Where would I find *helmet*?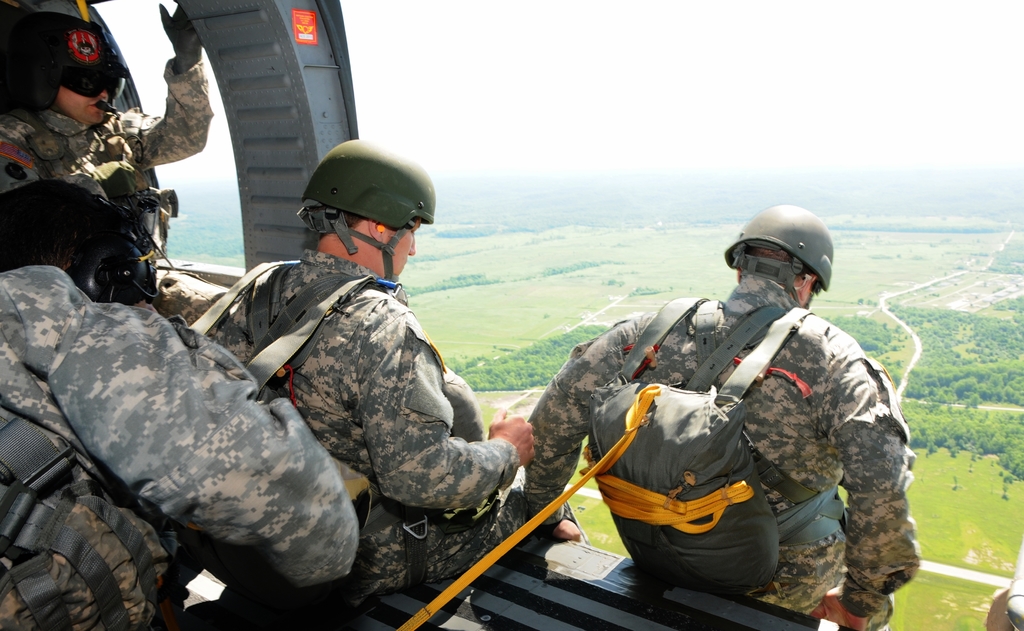
At l=300, t=141, r=429, b=287.
